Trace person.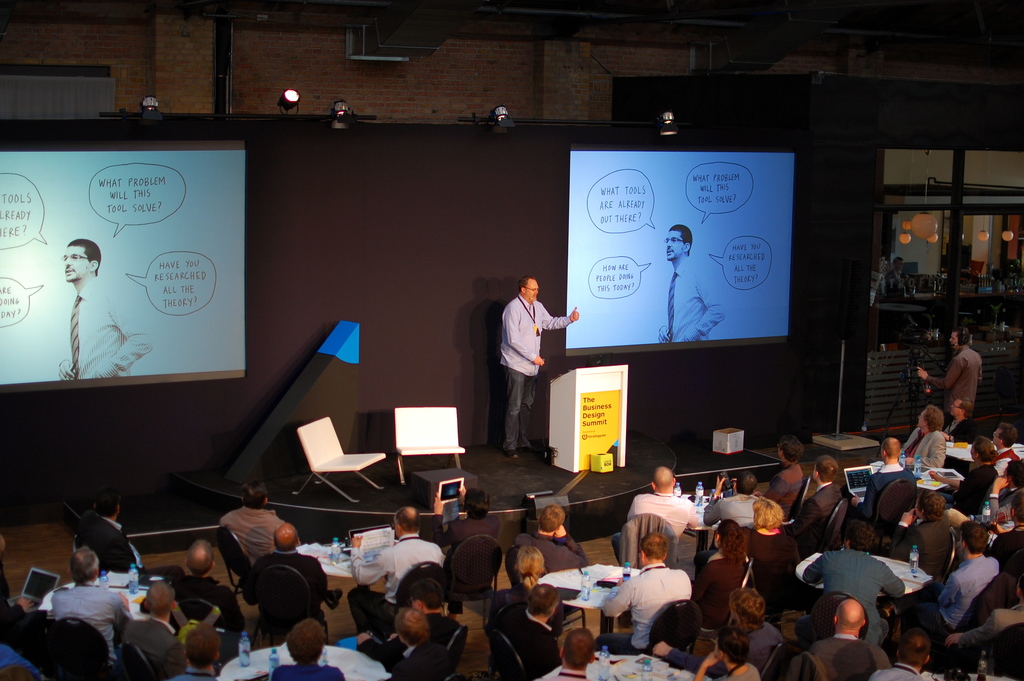
Traced to locate(657, 225, 729, 345).
